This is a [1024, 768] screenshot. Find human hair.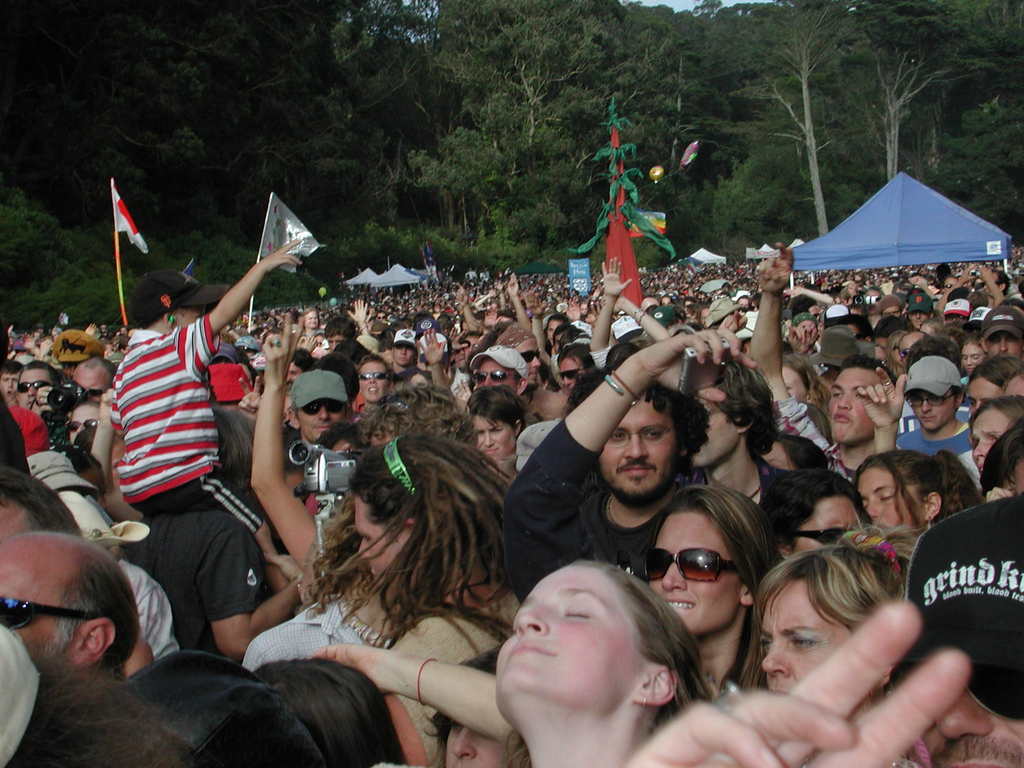
Bounding box: box(211, 406, 257, 490).
